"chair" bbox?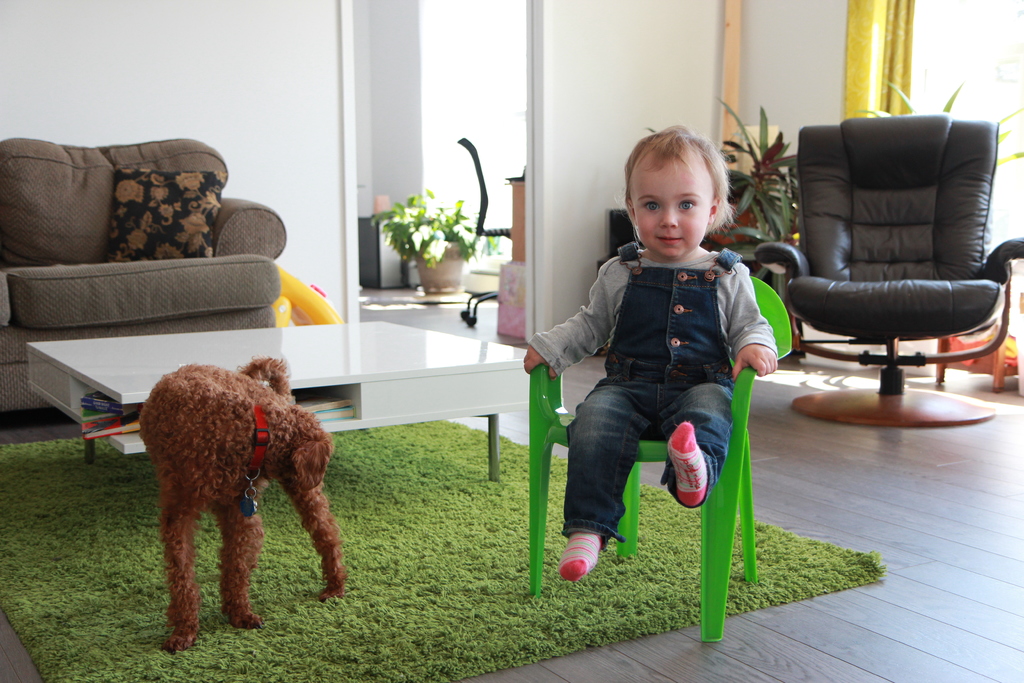
BBox(525, 278, 792, 643)
